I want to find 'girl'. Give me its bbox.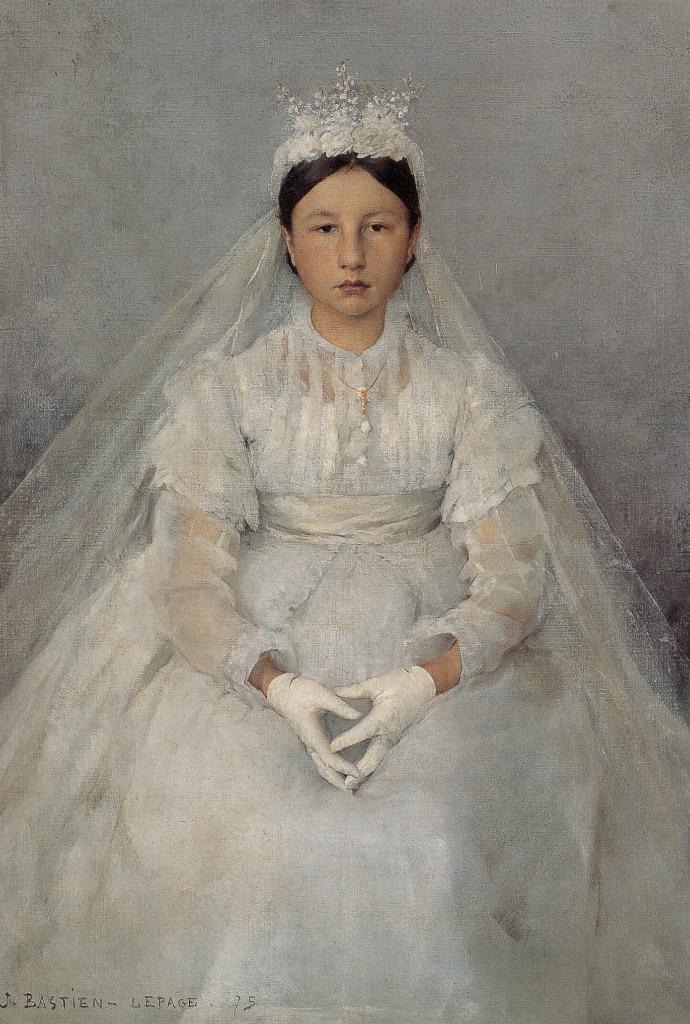
crop(3, 63, 689, 1021).
